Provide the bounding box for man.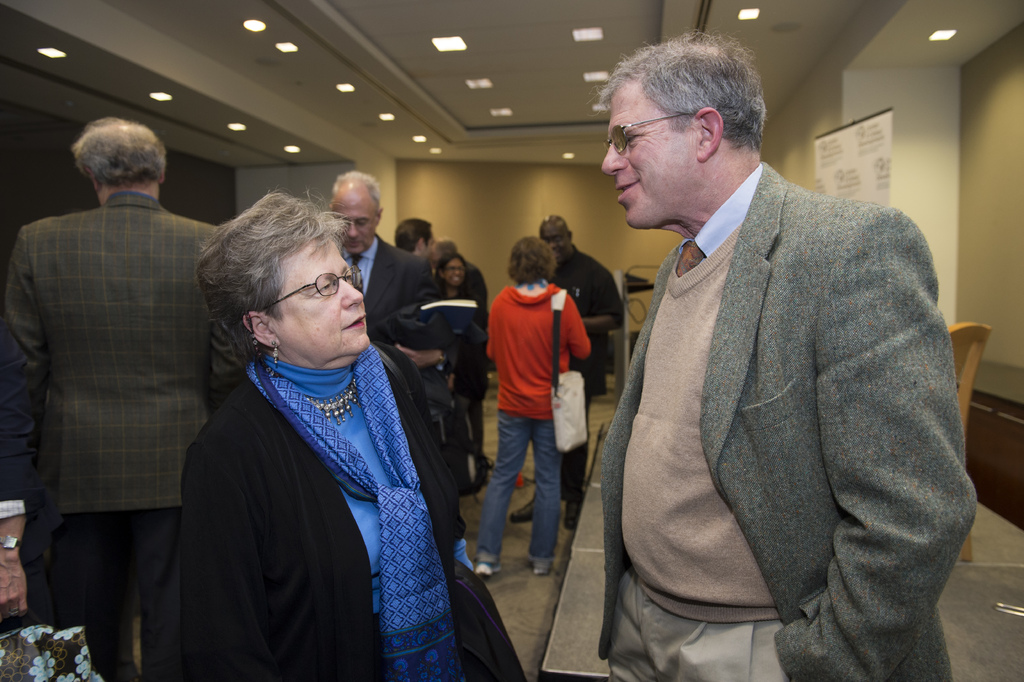
select_region(530, 210, 616, 508).
